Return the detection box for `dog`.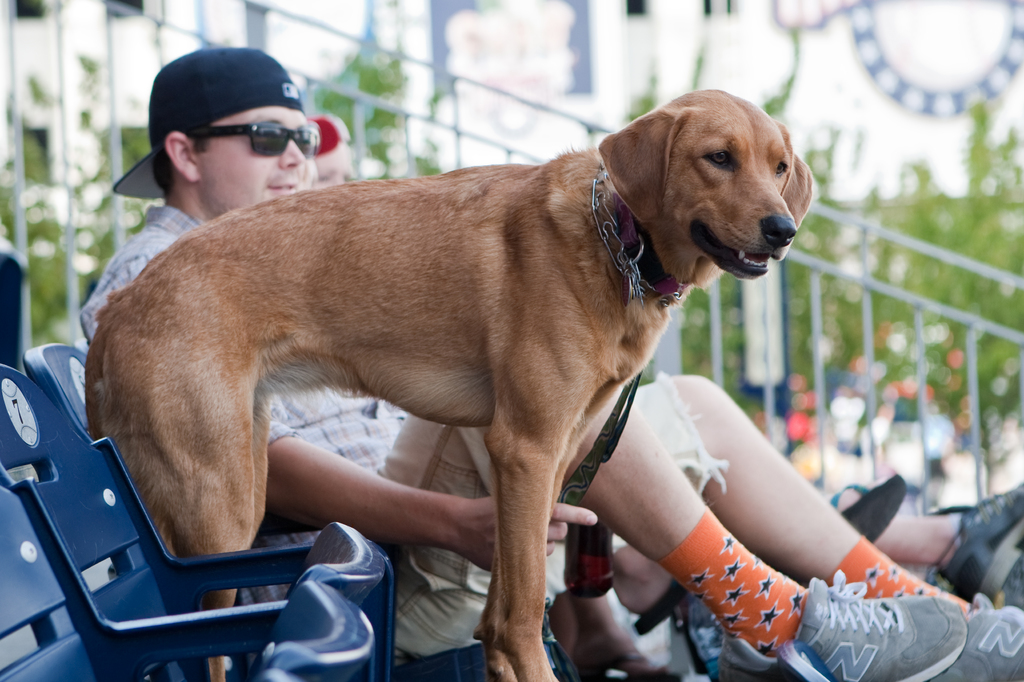
[84,89,815,681].
